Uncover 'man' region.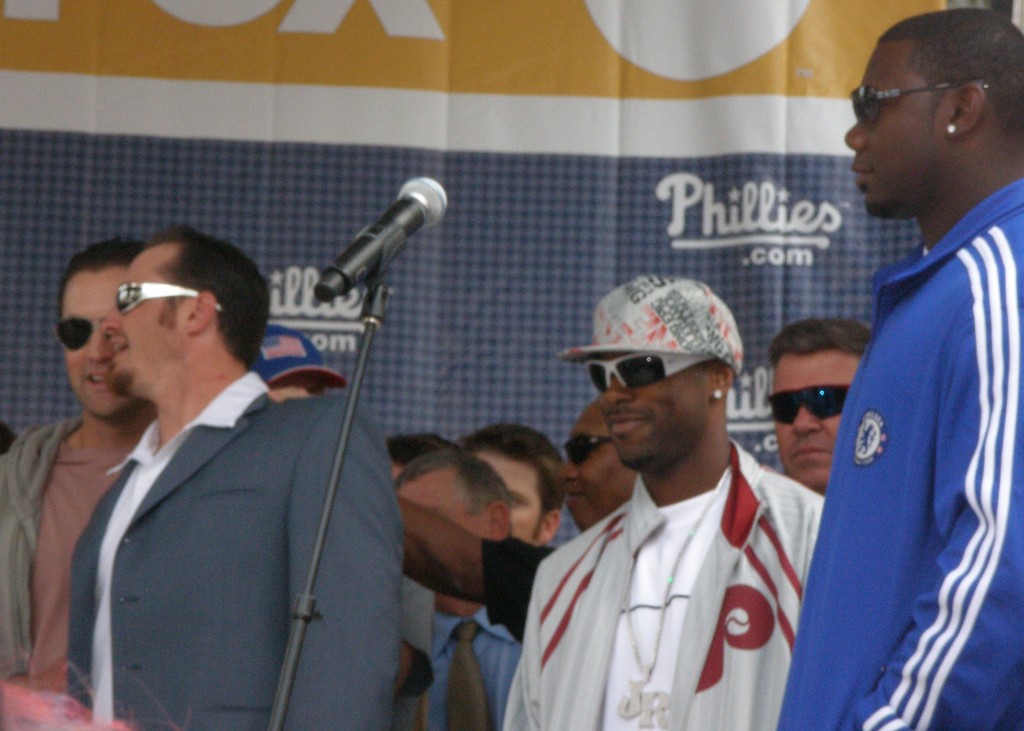
Uncovered: [left=458, top=424, right=565, bottom=546].
